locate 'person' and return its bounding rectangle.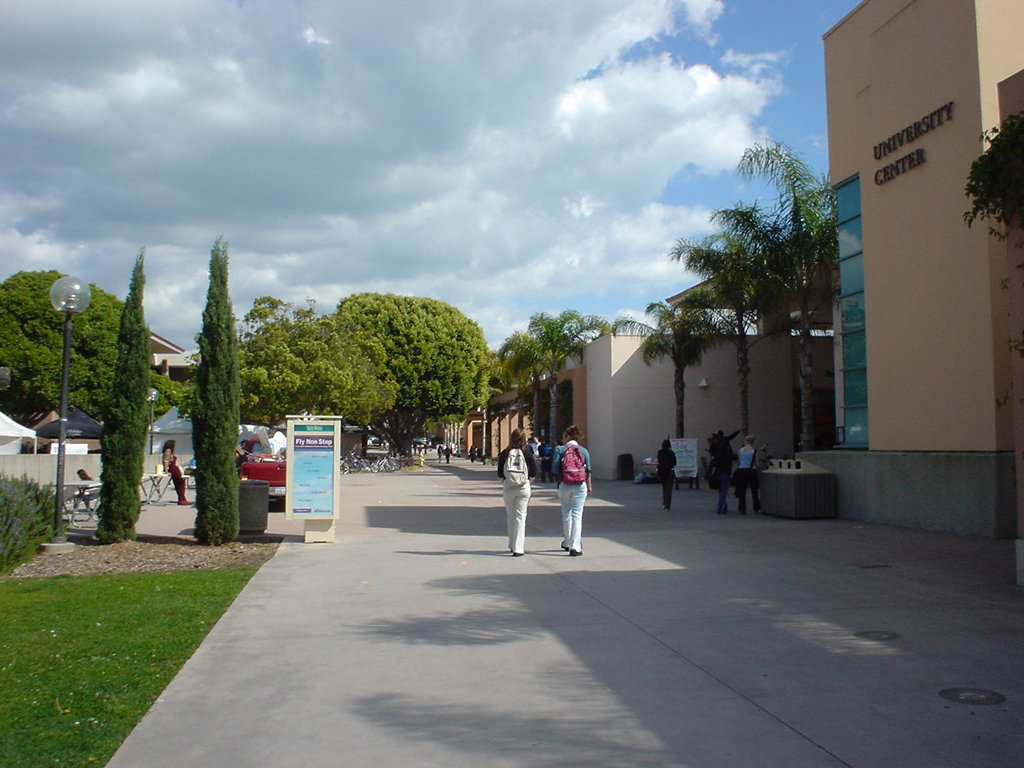
[left=713, top=431, right=733, bottom=514].
